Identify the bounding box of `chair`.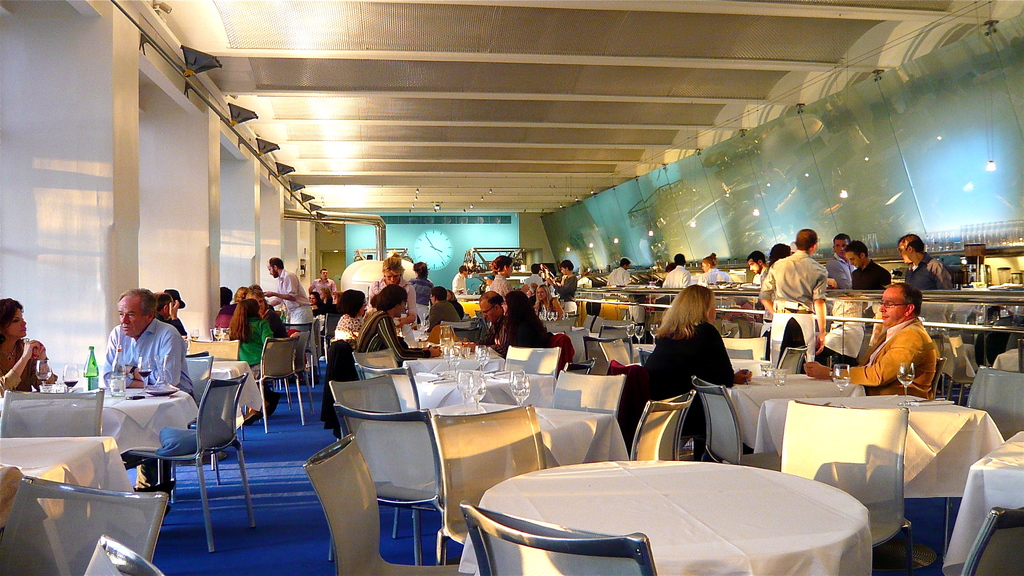
rect(630, 388, 696, 464).
